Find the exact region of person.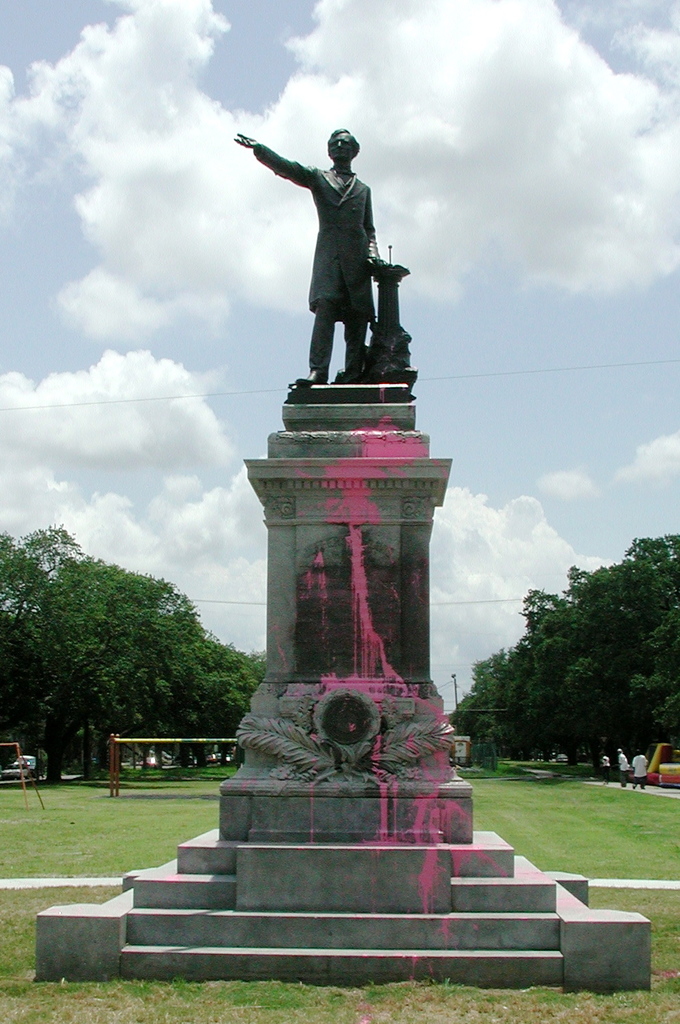
Exact region: [x1=615, y1=745, x2=634, y2=792].
